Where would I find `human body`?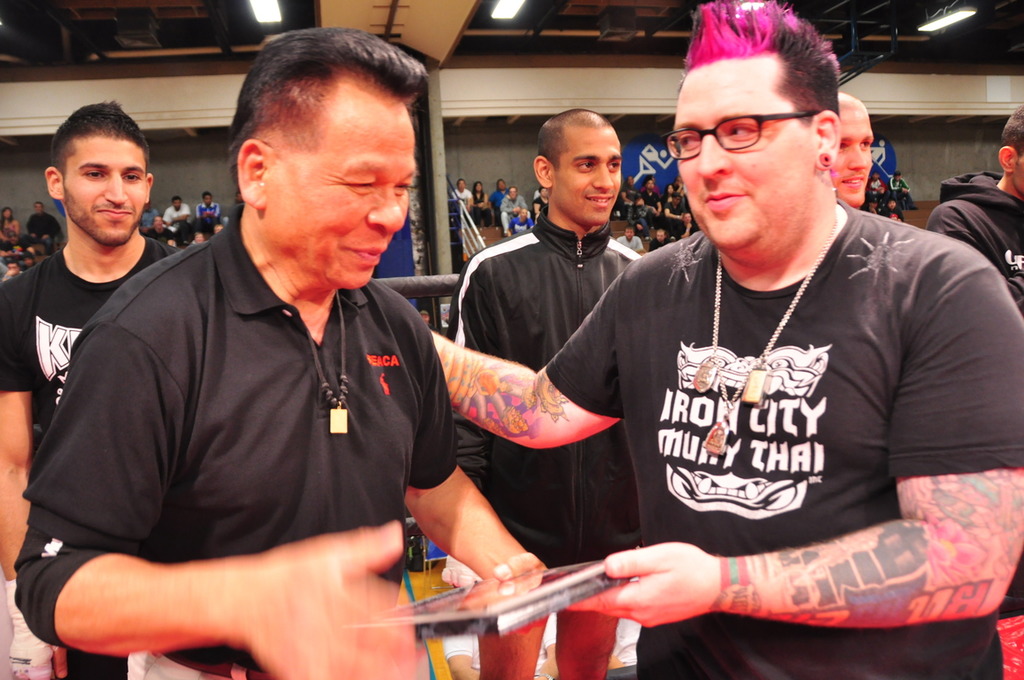
At Rect(76, 110, 518, 679).
